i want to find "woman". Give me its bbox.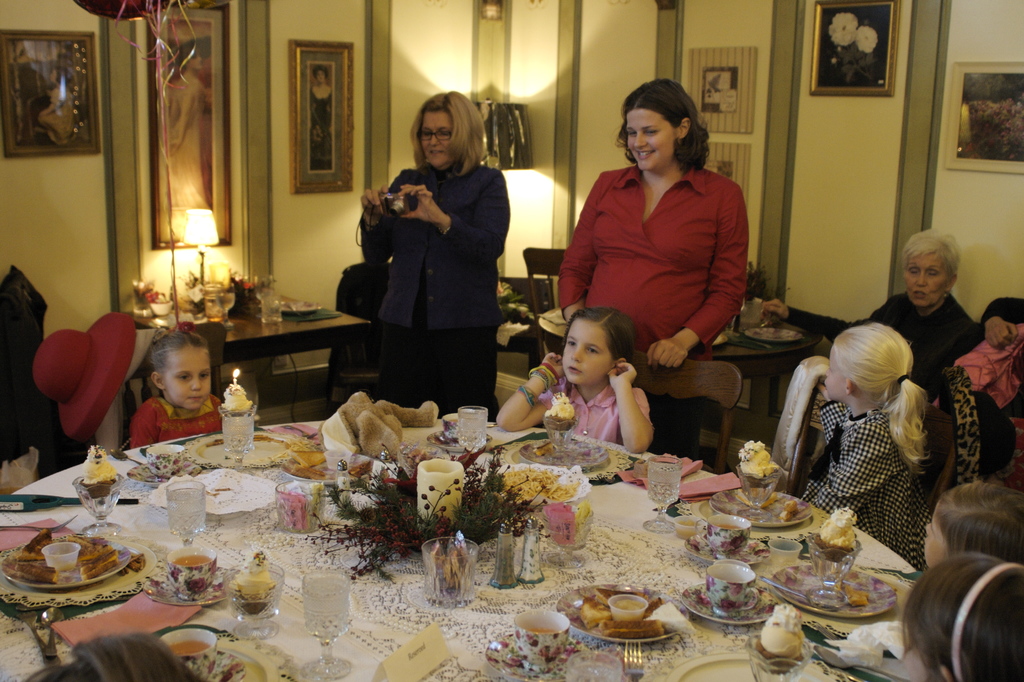
(left=351, top=73, right=513, bottom=425).
